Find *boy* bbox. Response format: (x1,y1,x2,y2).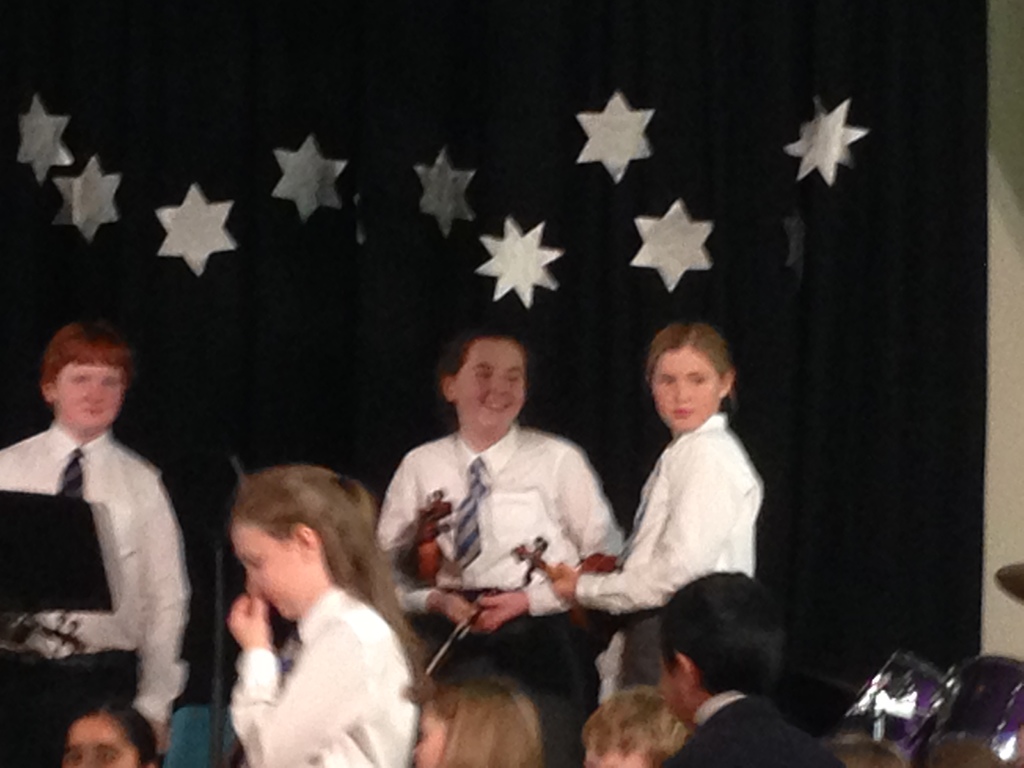
(0,298,198,757).
